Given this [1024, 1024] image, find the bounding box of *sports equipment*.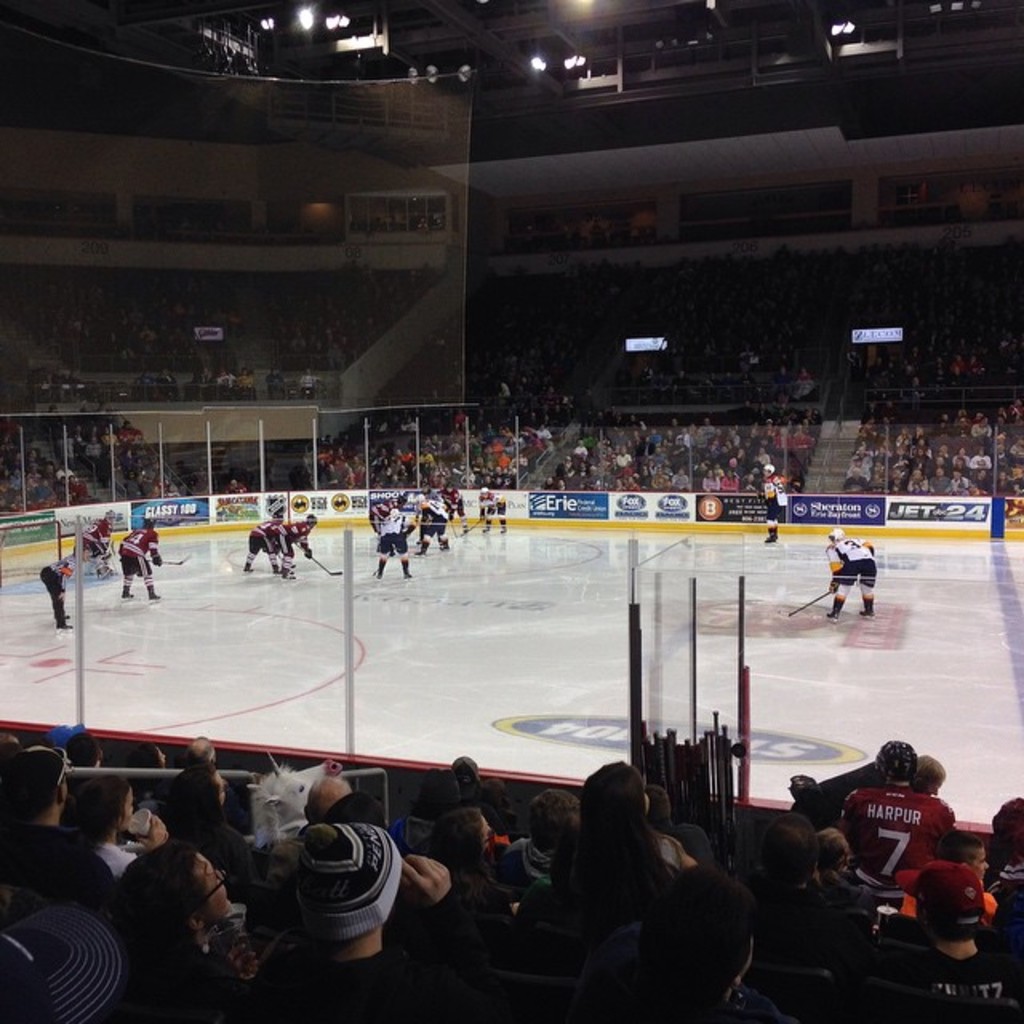
l=142, t=590, r=162, b=603.
